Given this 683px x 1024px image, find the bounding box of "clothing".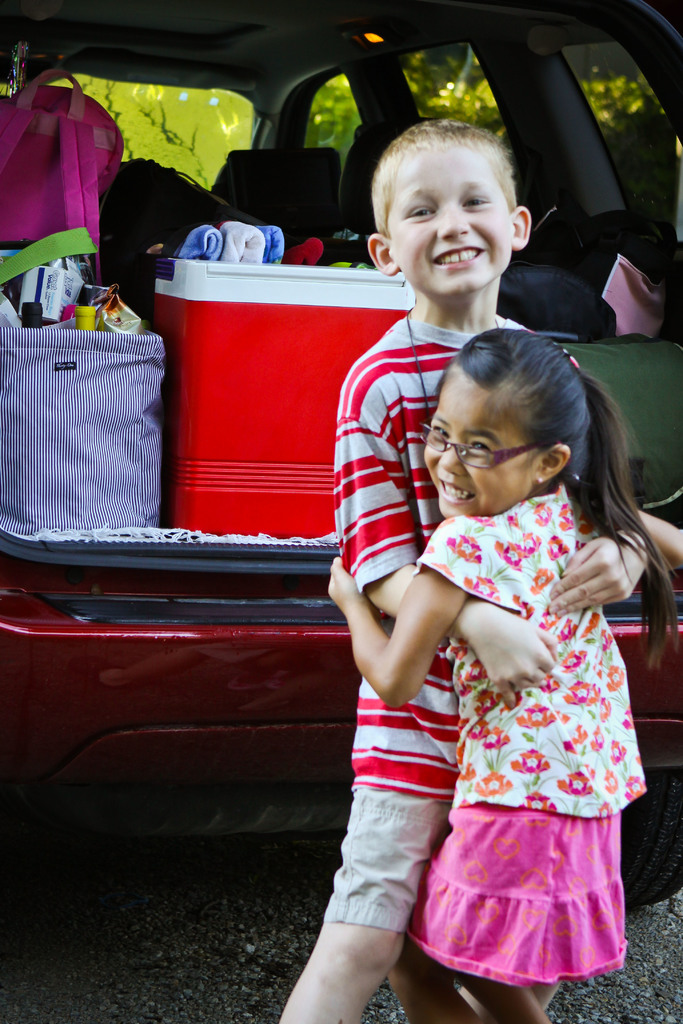
rect(410, 486, 646, 989).
